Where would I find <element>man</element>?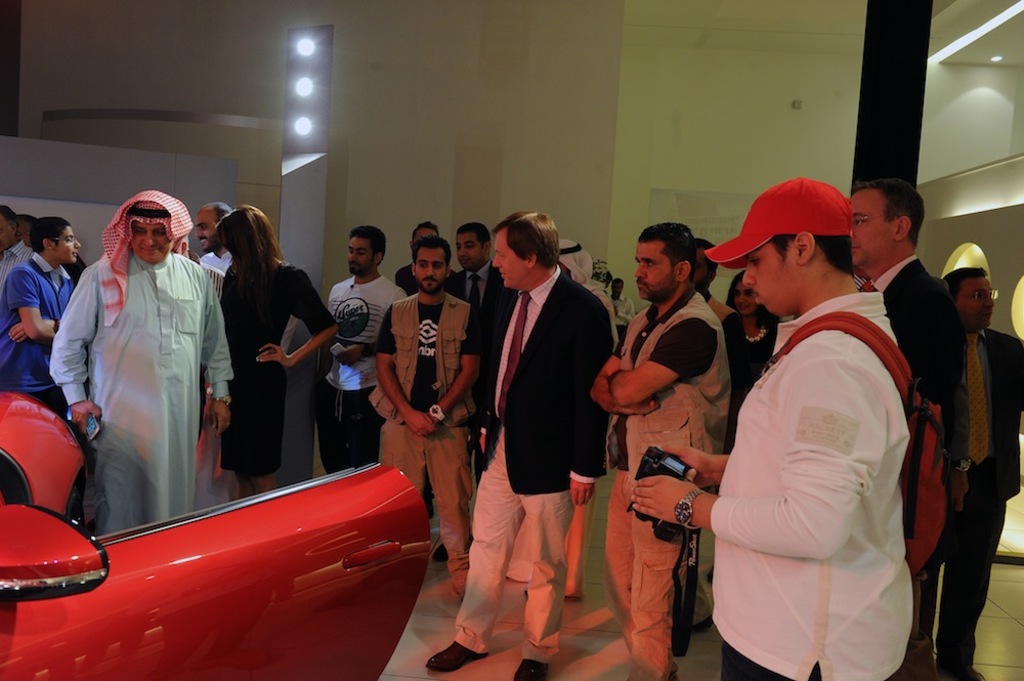
At 374/227/472/596.
